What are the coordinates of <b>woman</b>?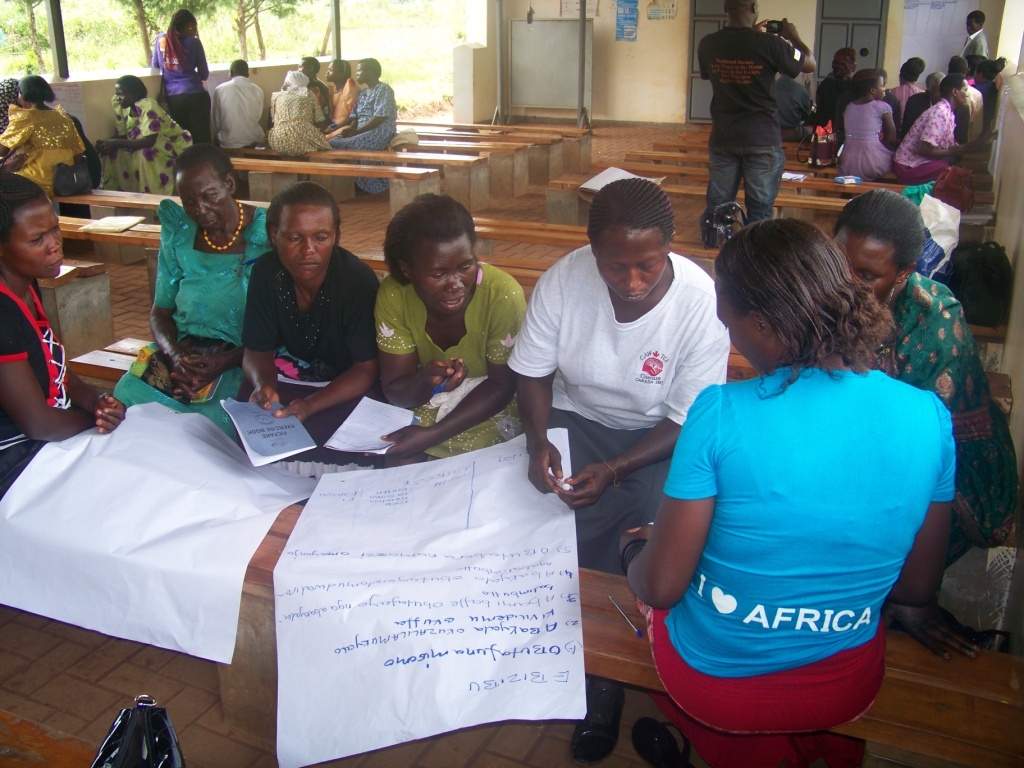
<bbox>323, 62, 359, 139</bbox>.
